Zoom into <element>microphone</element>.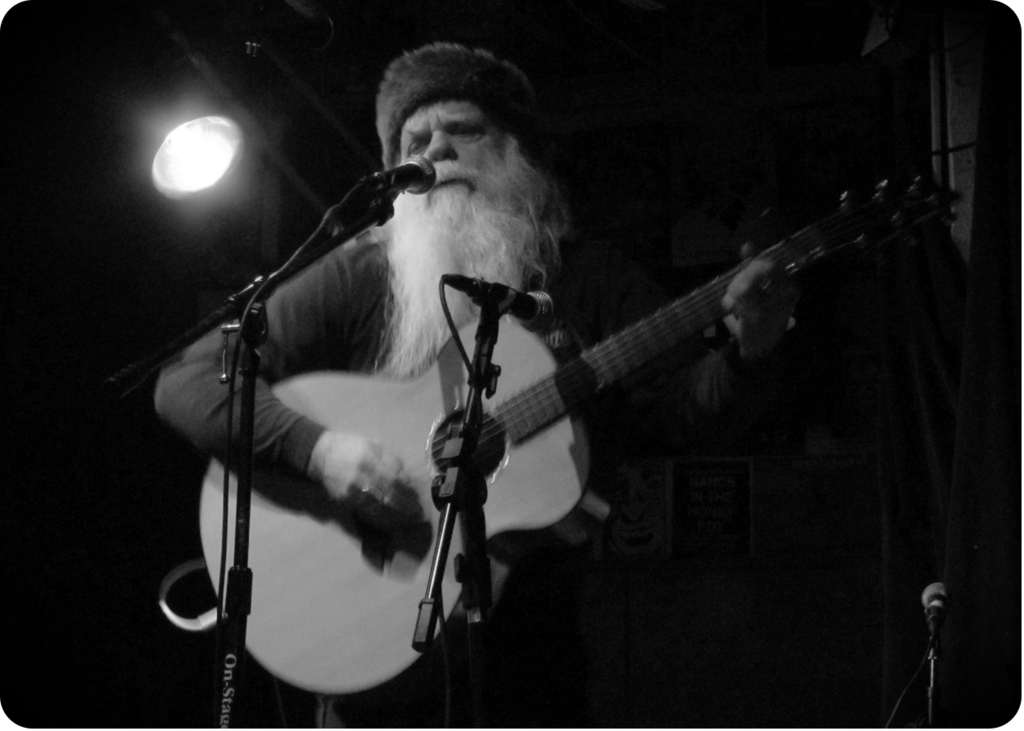
Zoom target: rect(922, 582, 948, 656).
